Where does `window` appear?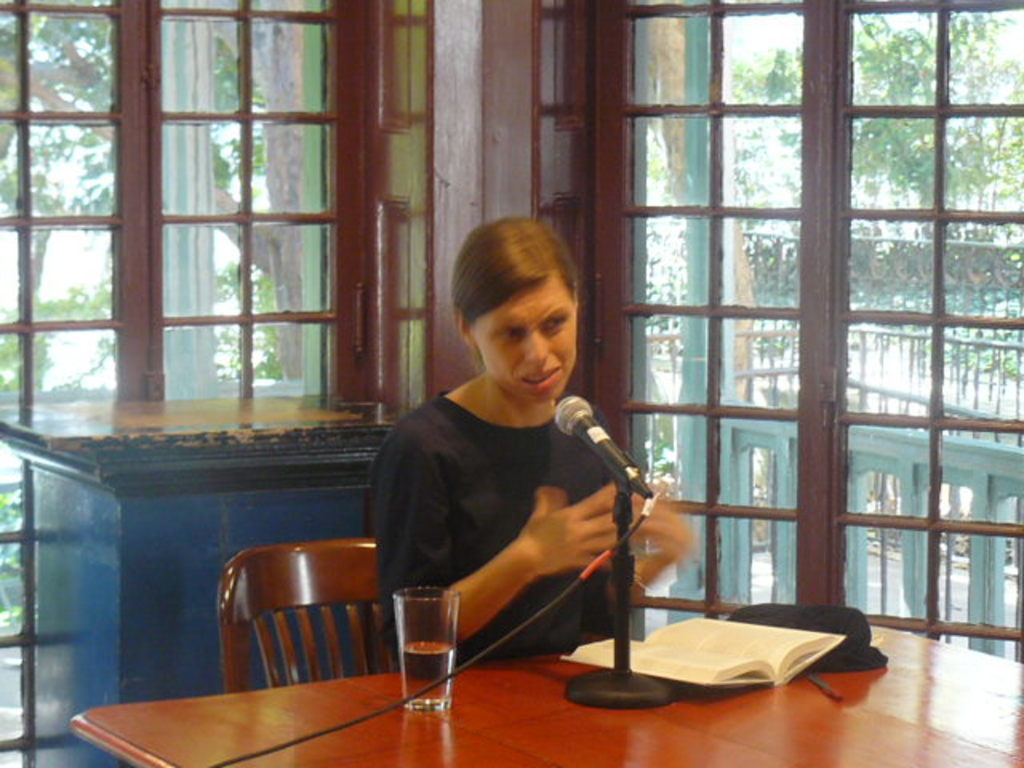
Appears at (x1=541, y1=0, x2=1022, y2=666).
